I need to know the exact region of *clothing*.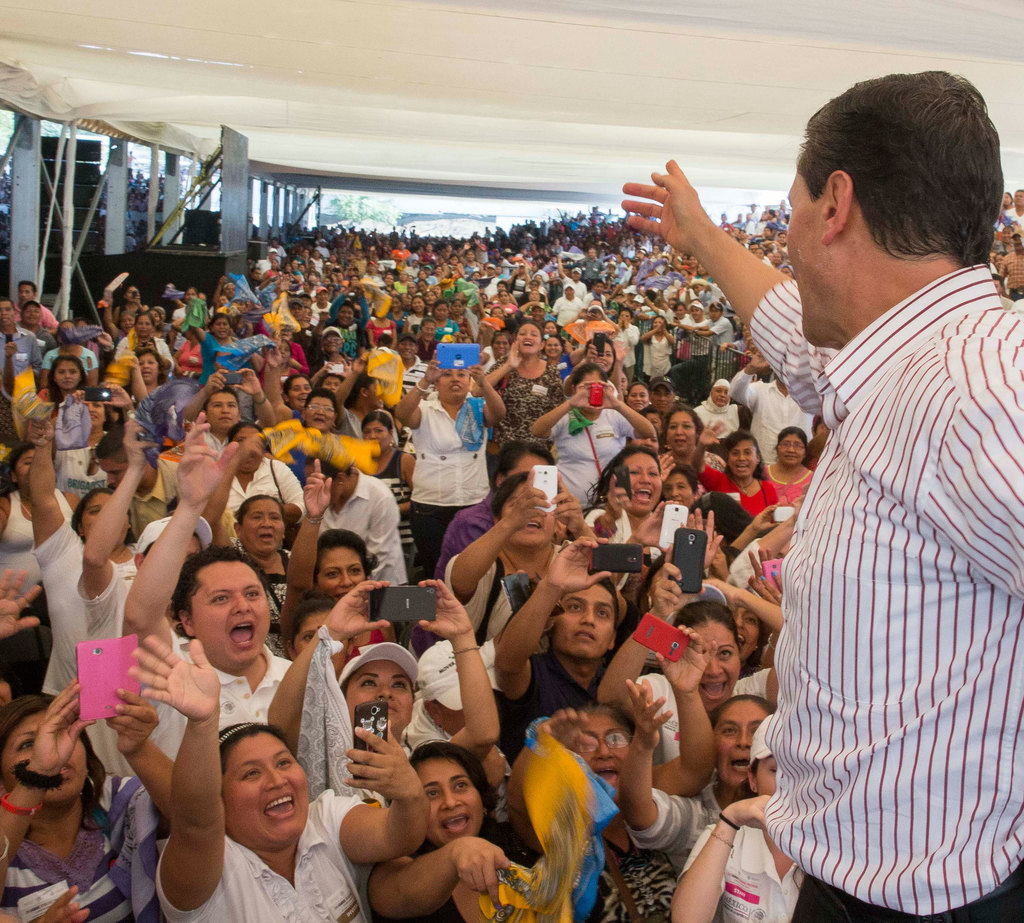
Region: 428/319/458/342.
